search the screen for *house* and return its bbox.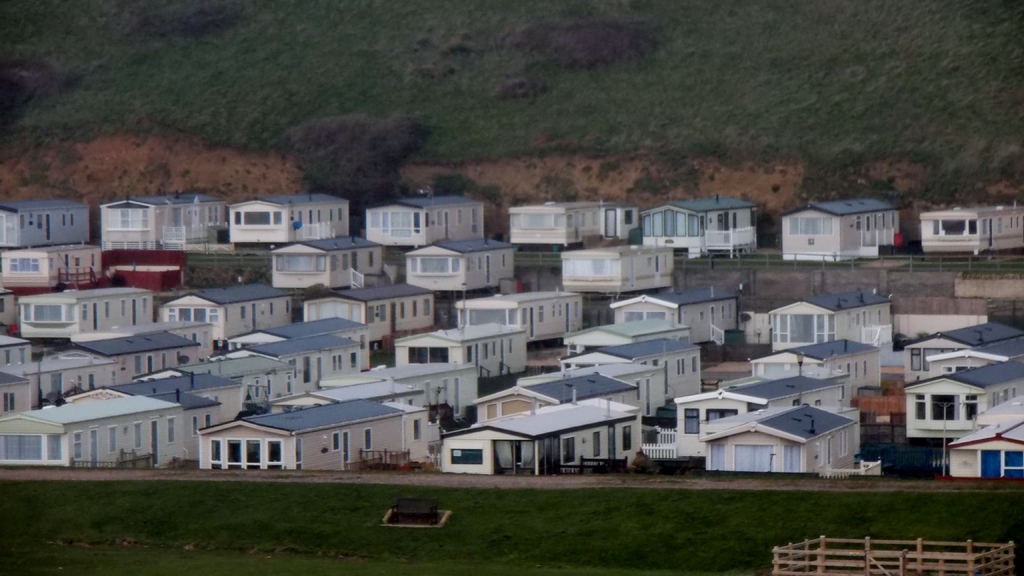
Found: bbox(777, 195, 902, 259).
